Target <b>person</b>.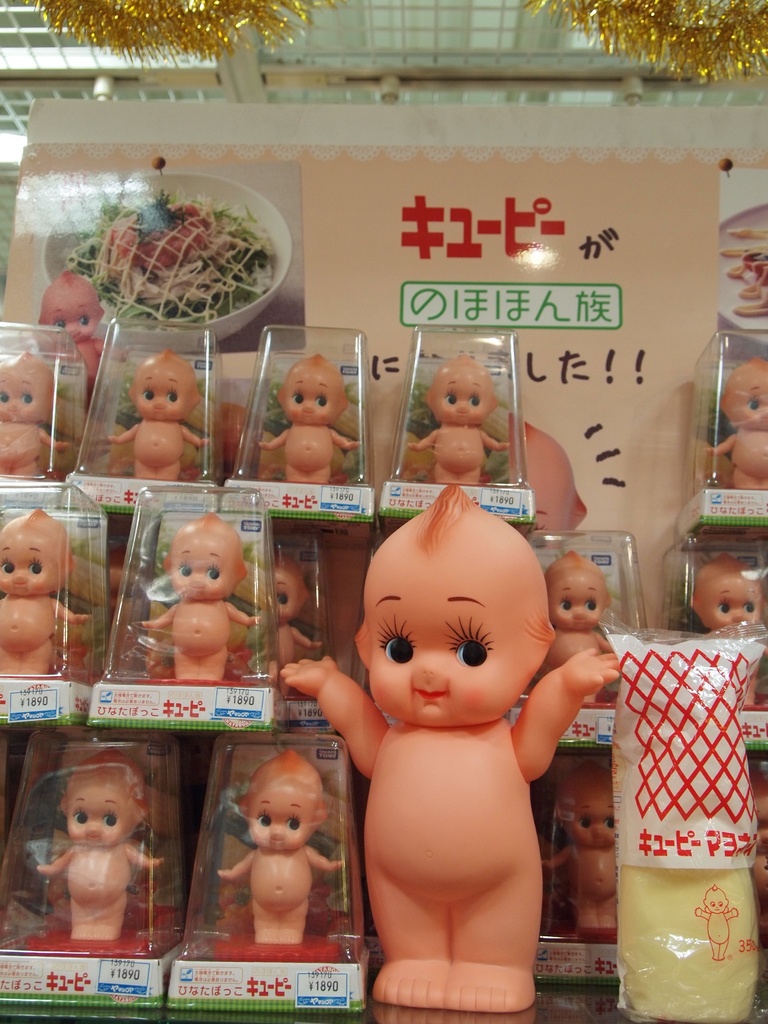
Target region: box(0, 510, 84, 682).
